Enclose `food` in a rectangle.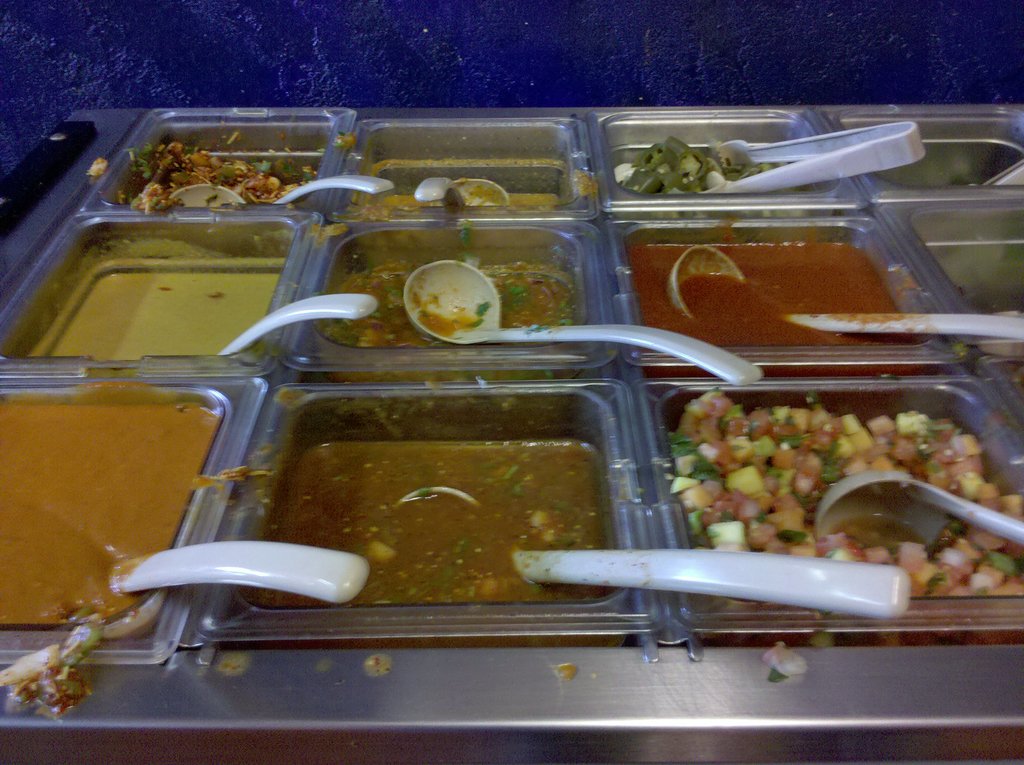
pyautogui.locateOnScreen(335, 126, 355, 151).
